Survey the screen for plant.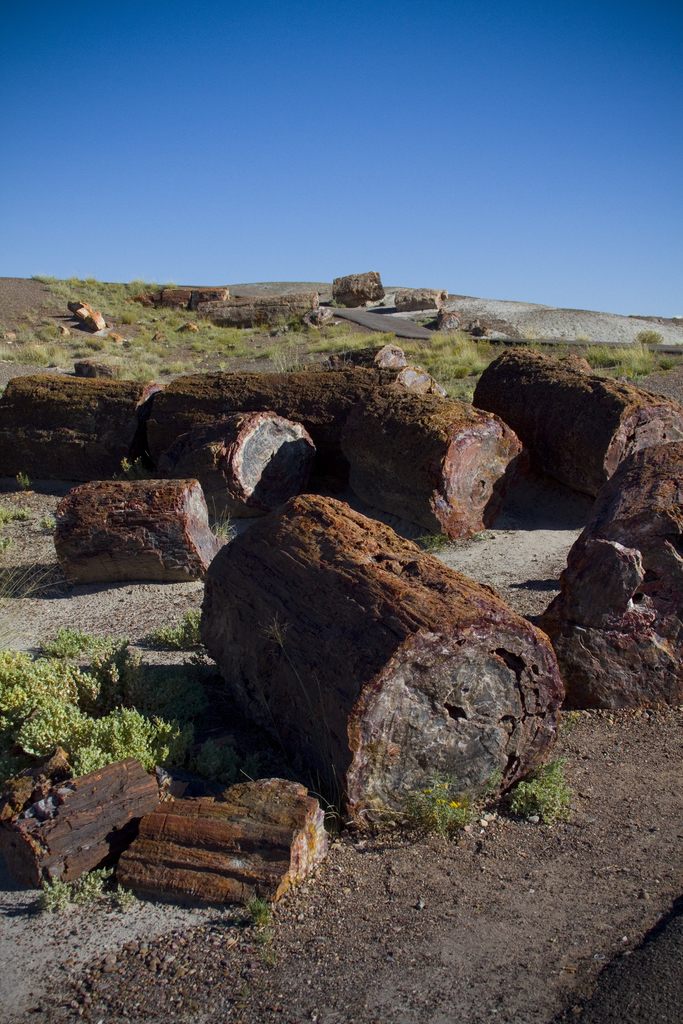
Survey found: left=0, top=349, right=19, bottom=363.
